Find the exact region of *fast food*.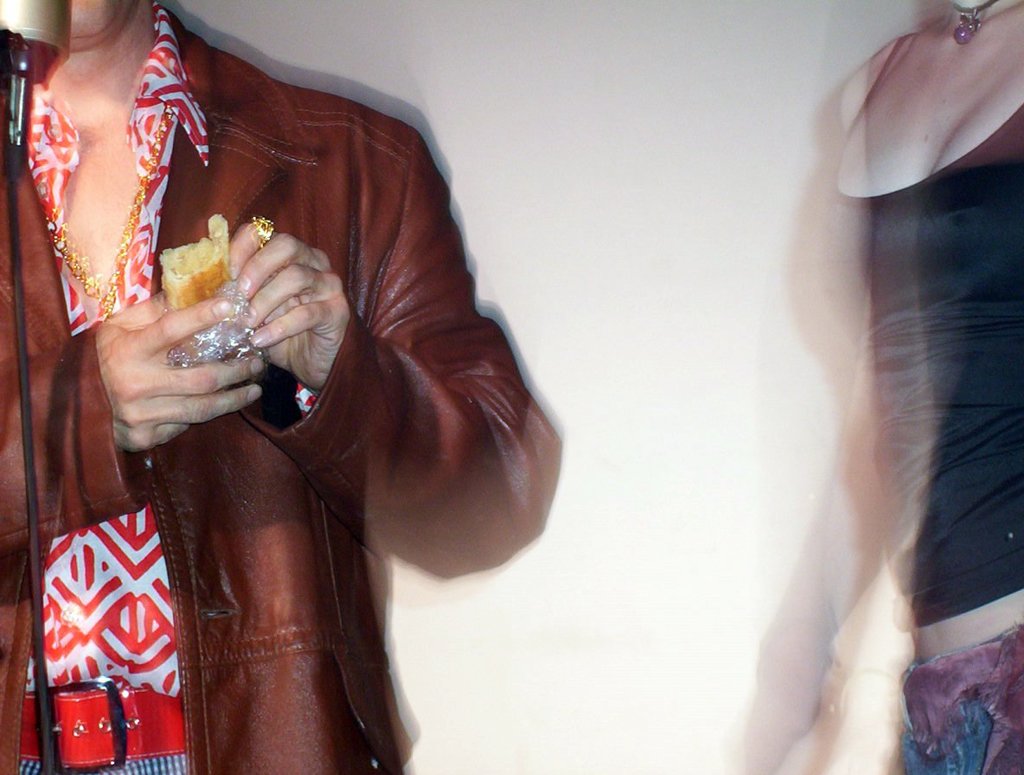
Exact region: <box>138,214,250,308</box>.
